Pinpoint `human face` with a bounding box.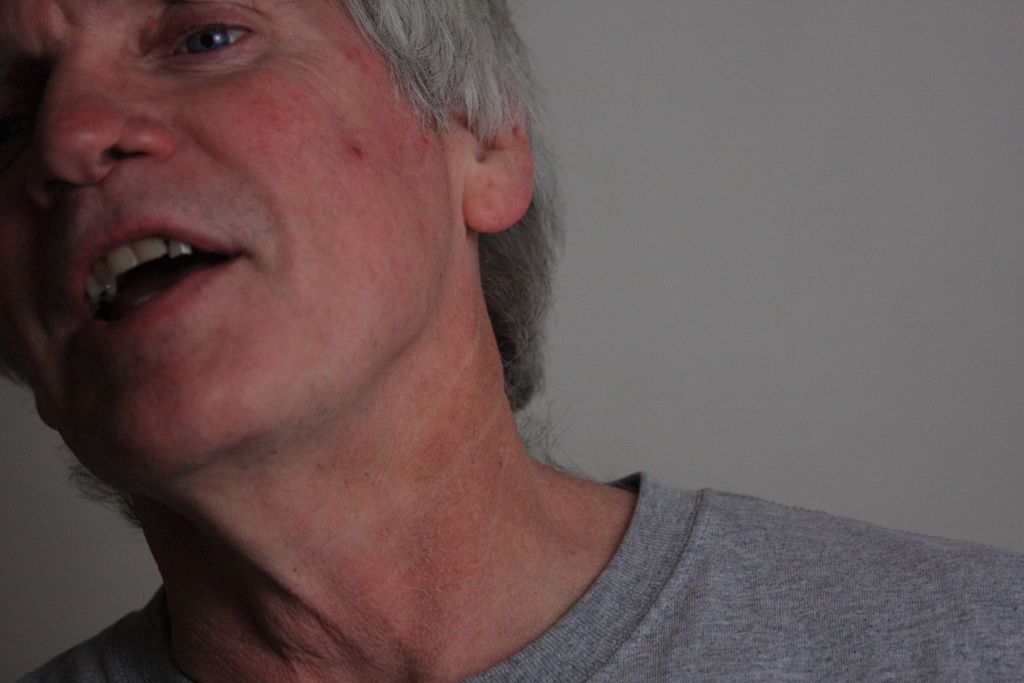
bbox(0, 0, 449, 472).
